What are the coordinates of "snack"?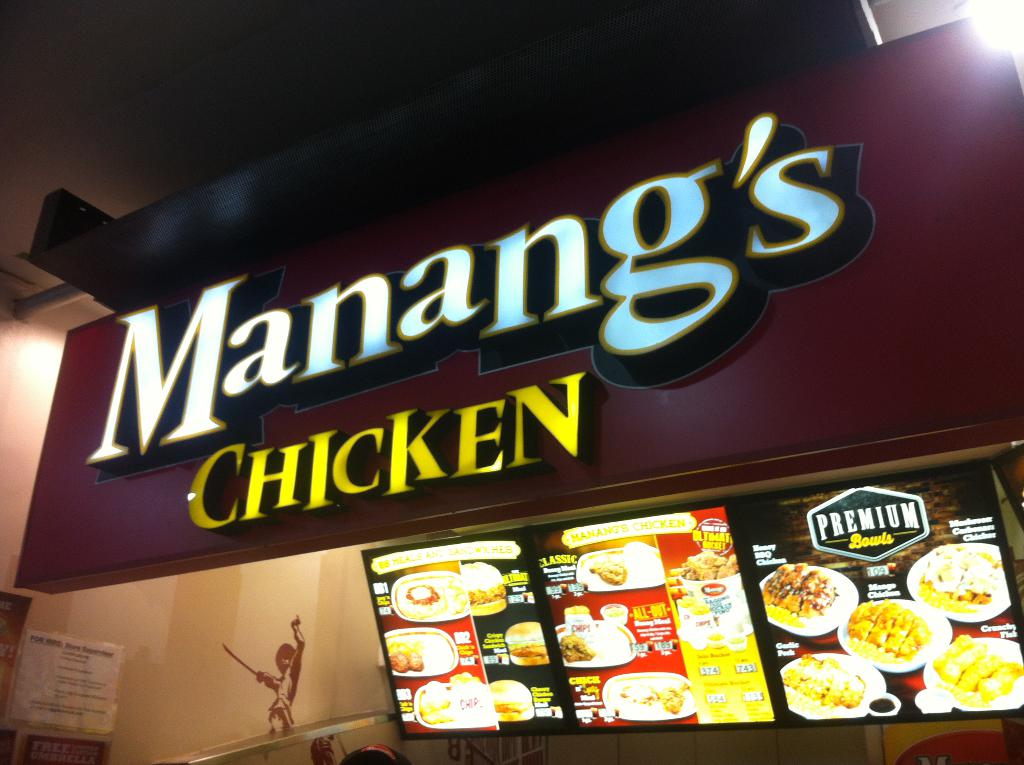
[left=566, top=606, right=589, bottom=615].
